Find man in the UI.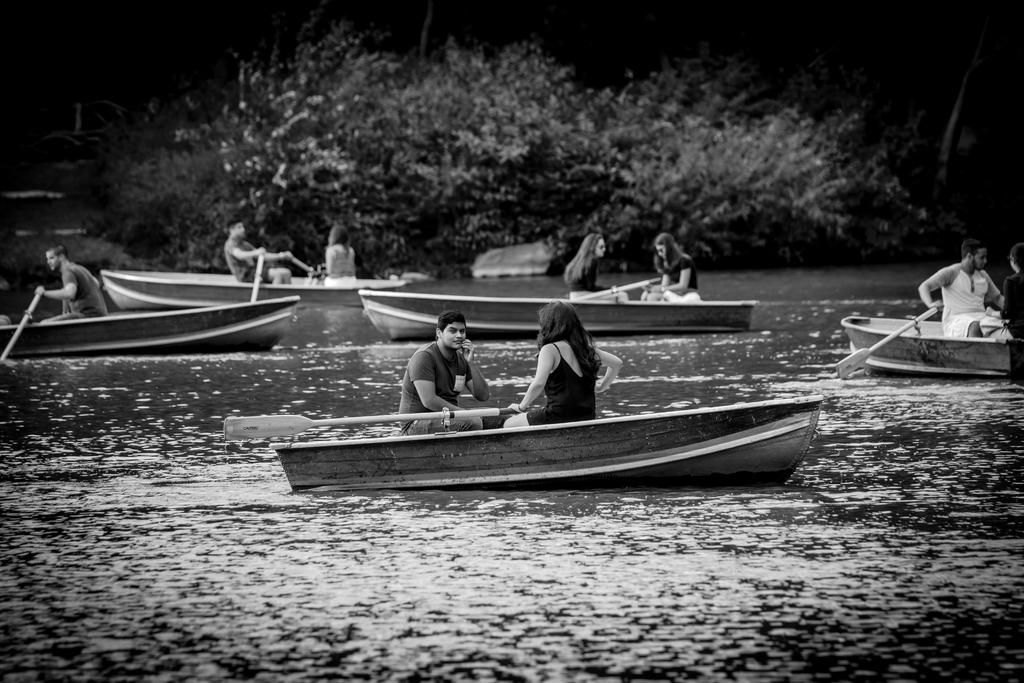
UI element at [left=35, top=247, right=110, bottom=325].
